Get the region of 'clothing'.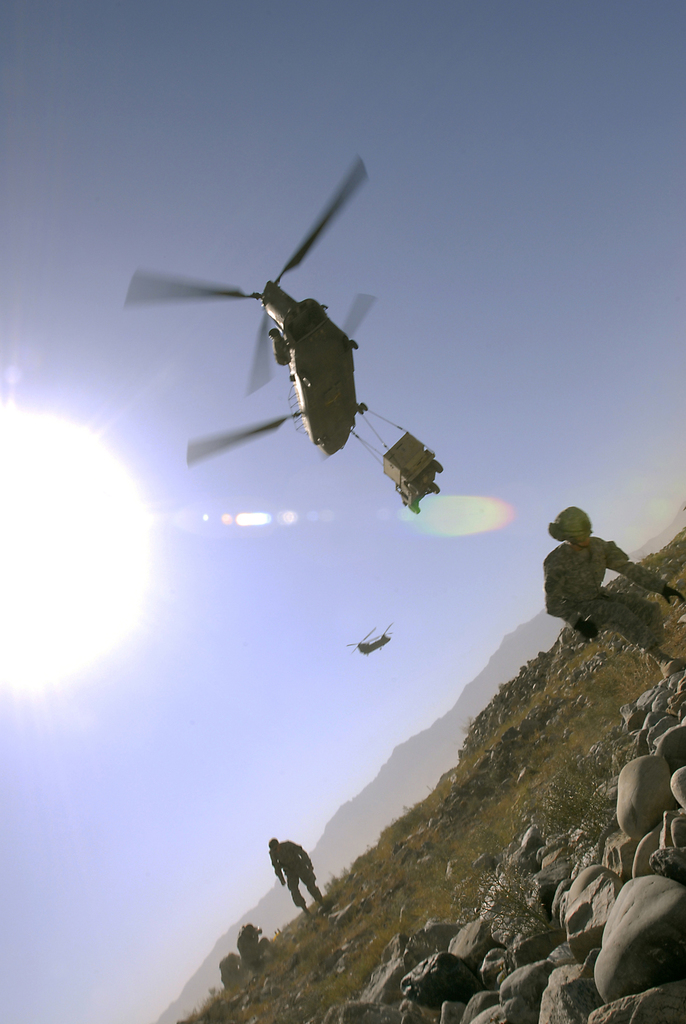
220,953,241,984.
